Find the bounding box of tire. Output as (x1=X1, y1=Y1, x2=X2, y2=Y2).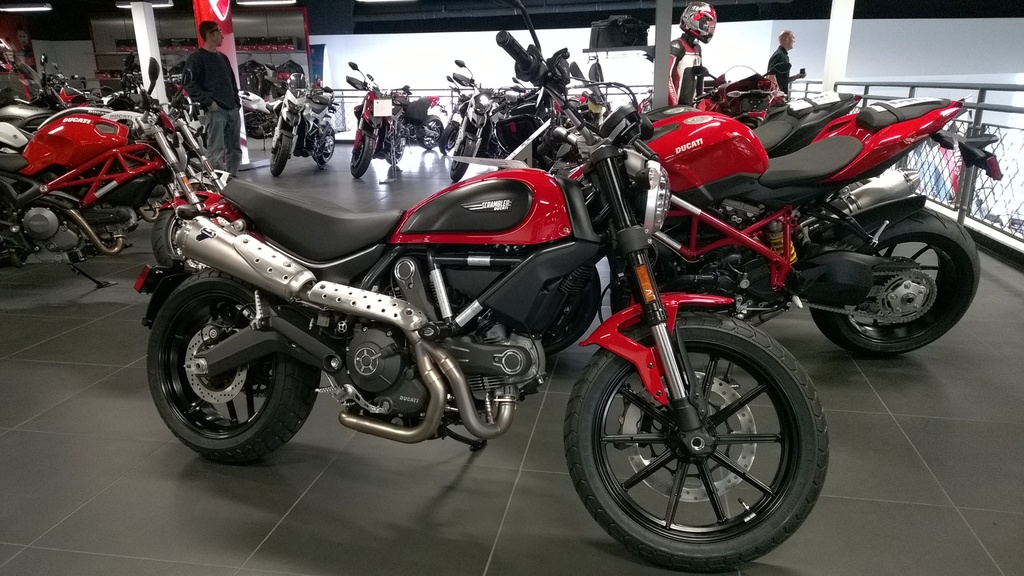
(x1=540, y1=264, x2=598, y2=353).
